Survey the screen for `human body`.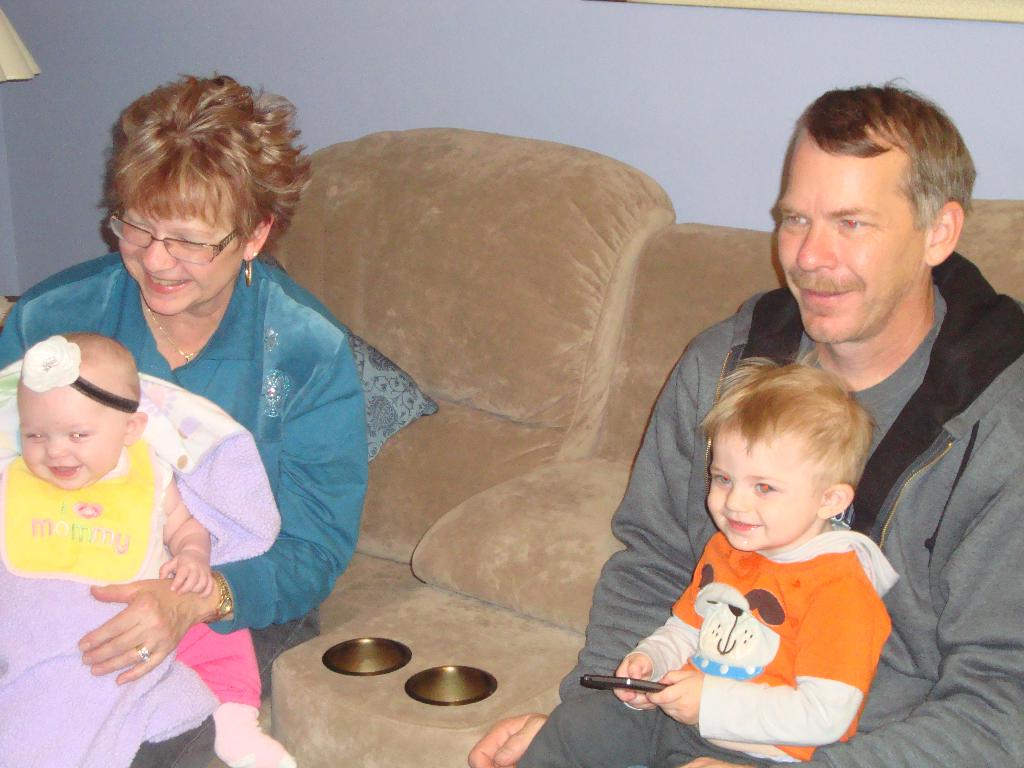
Survey found: [x1=4, y1=318, x2=298, y2=767].
